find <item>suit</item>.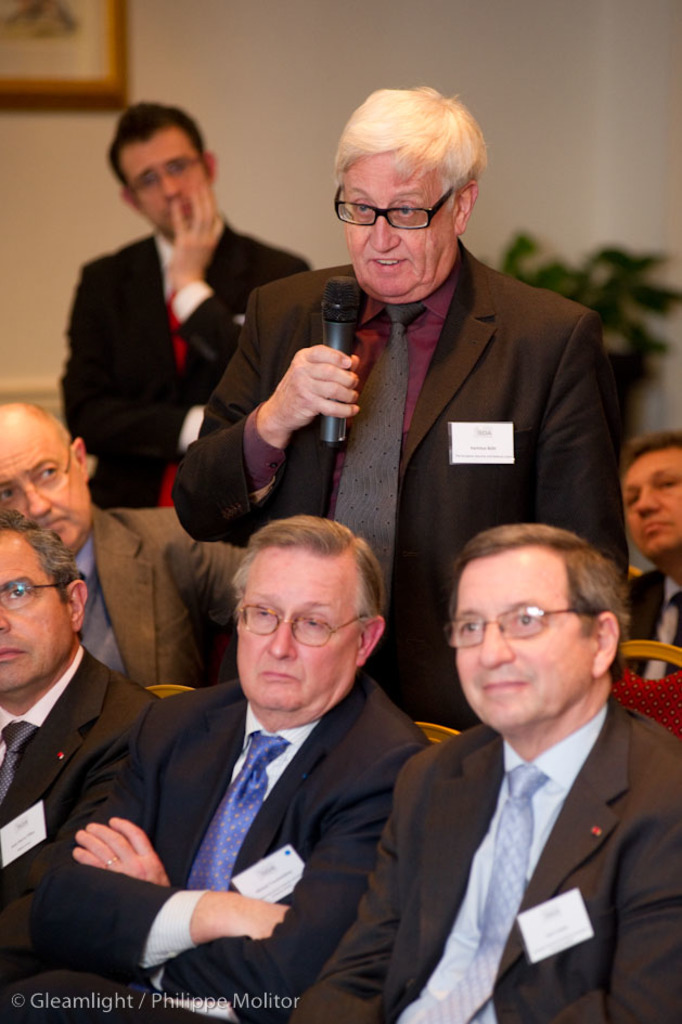
left=294, top=696, right=681, bottom=1023.
